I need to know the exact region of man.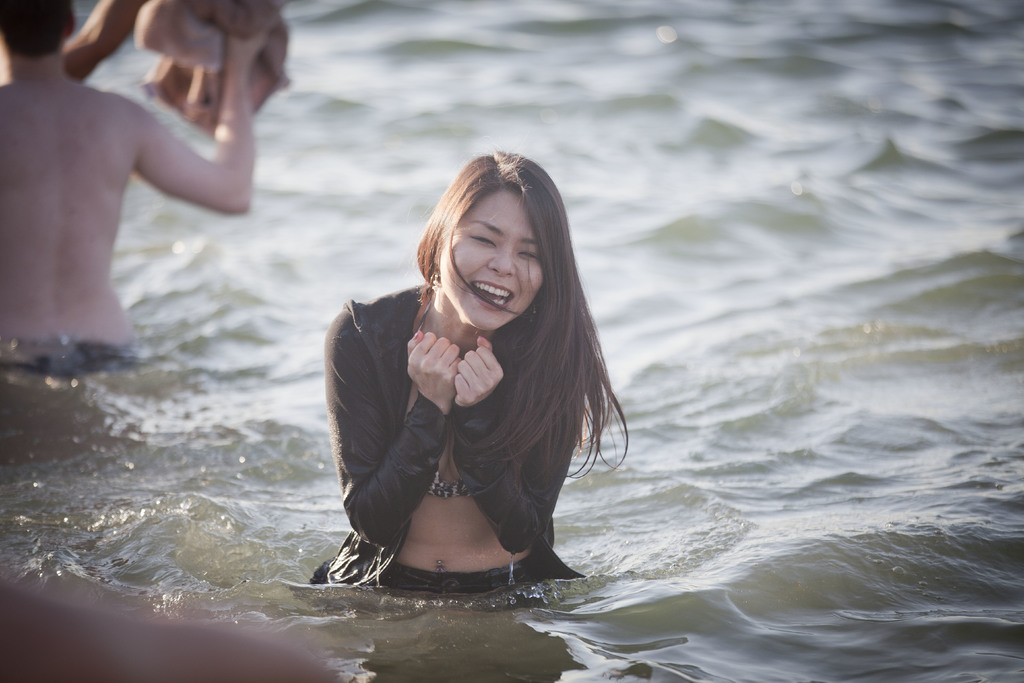
Region: [left=0, top=0, right=272, bottom=370].
